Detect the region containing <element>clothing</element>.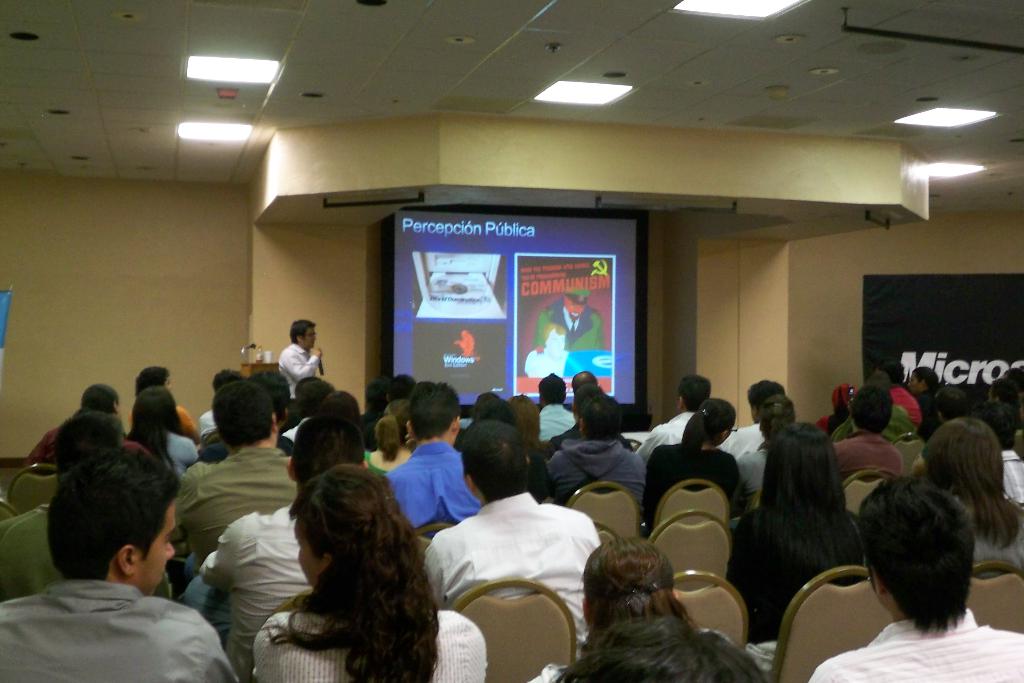
select_region(0, 506, 62, 594).
